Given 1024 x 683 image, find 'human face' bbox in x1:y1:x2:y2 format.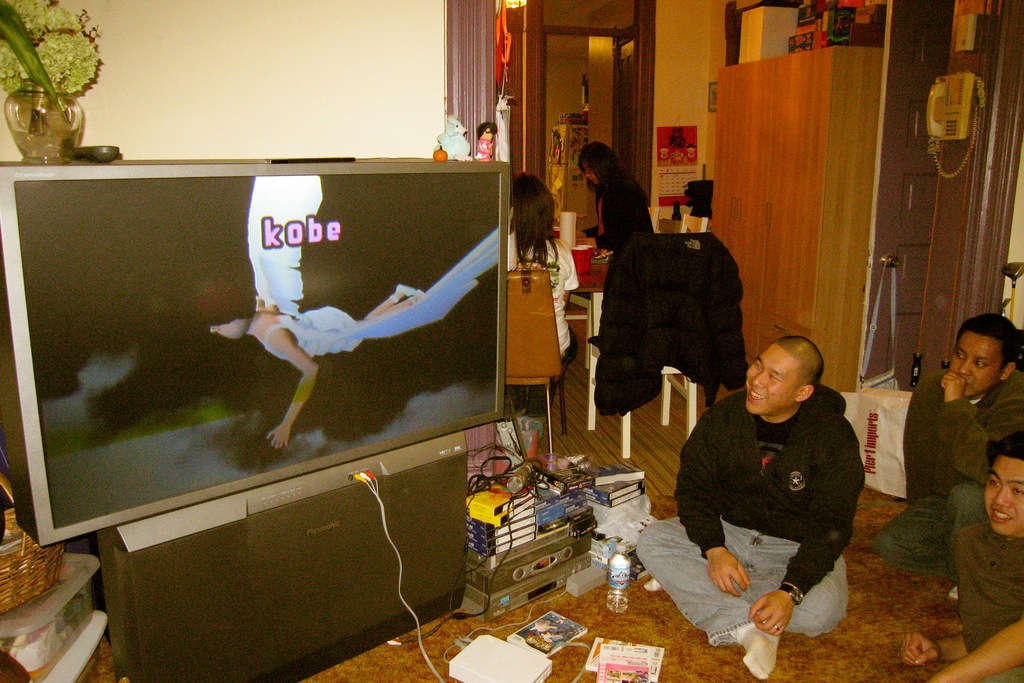
744:341:796:413.
